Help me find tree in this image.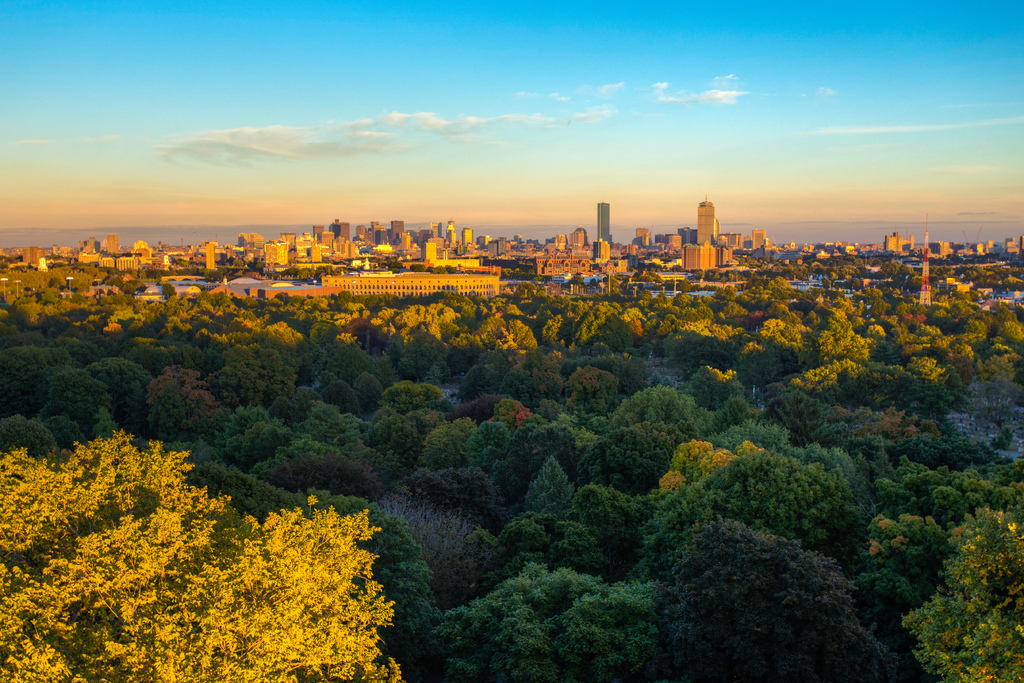
Found it: box=[459, 355, 507, 394].
